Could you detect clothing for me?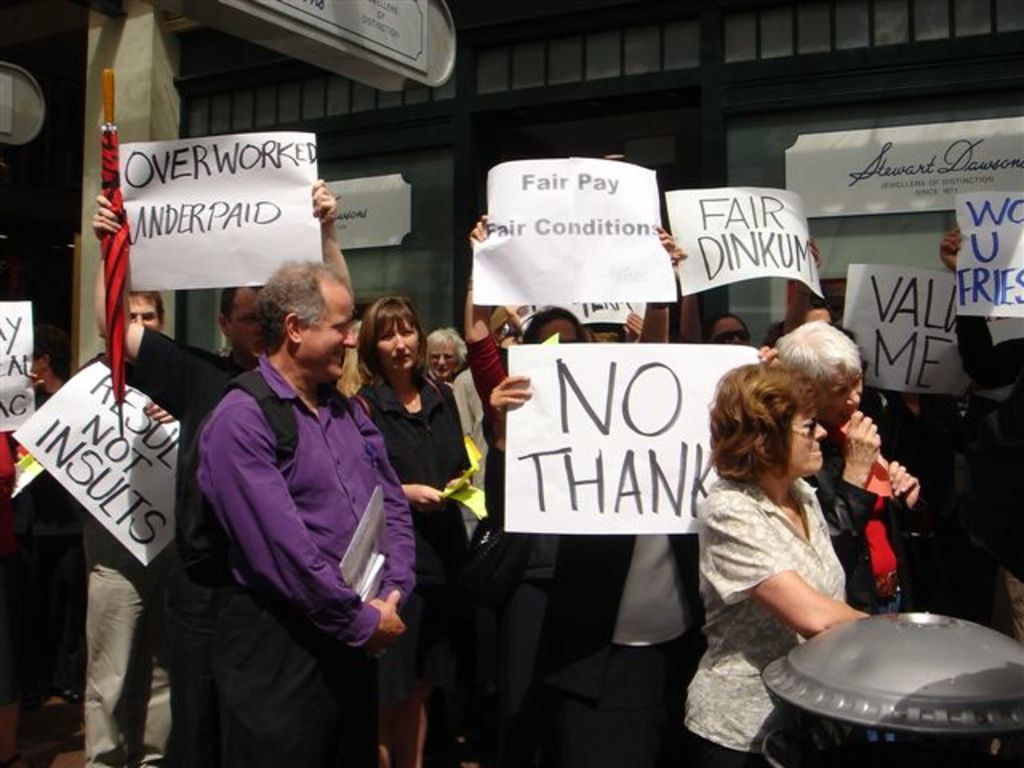
Detection result: box=[146, 333, 237, 757].
